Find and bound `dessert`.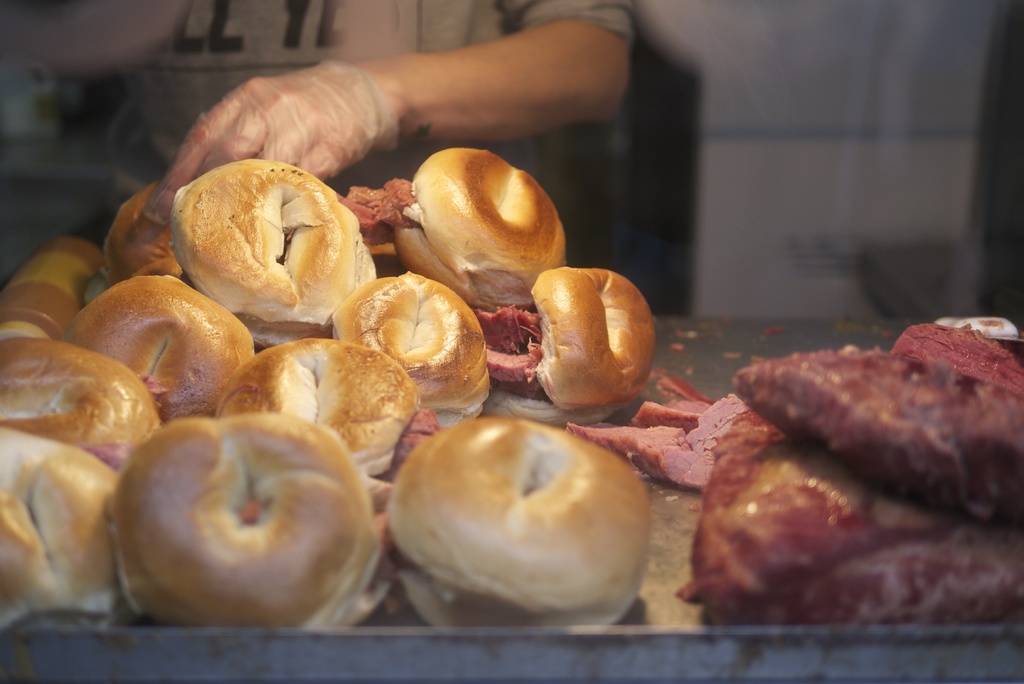
Bound: x1=570, y1=399, x2=765, y2=480.
